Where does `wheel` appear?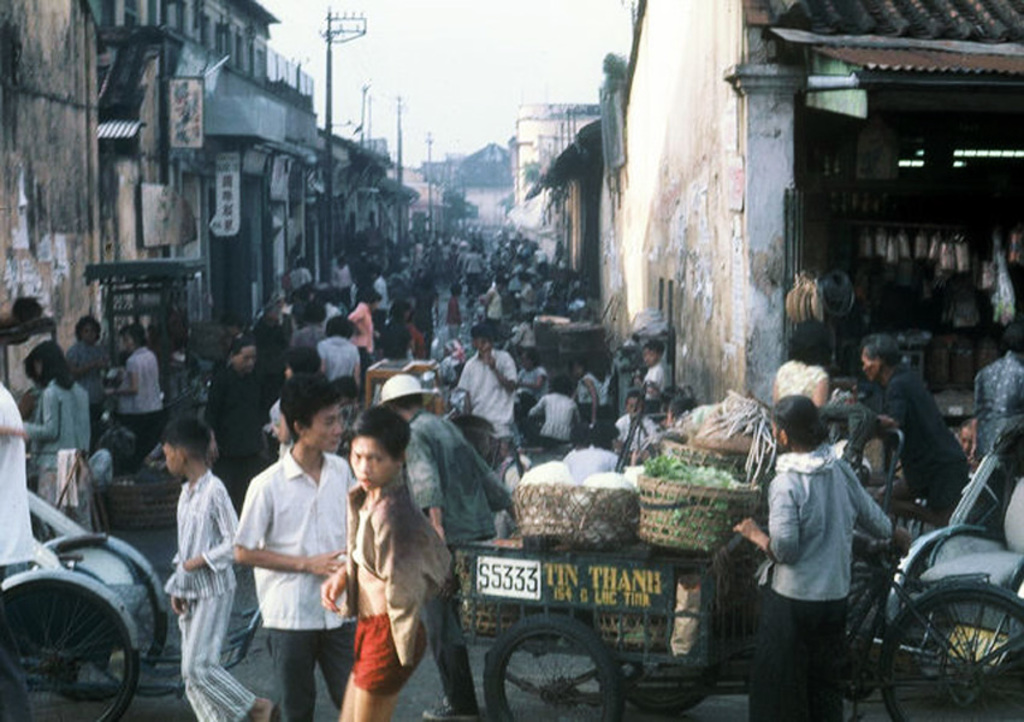
Appears at x1=37, y1=538, x2=171, y2=681.
